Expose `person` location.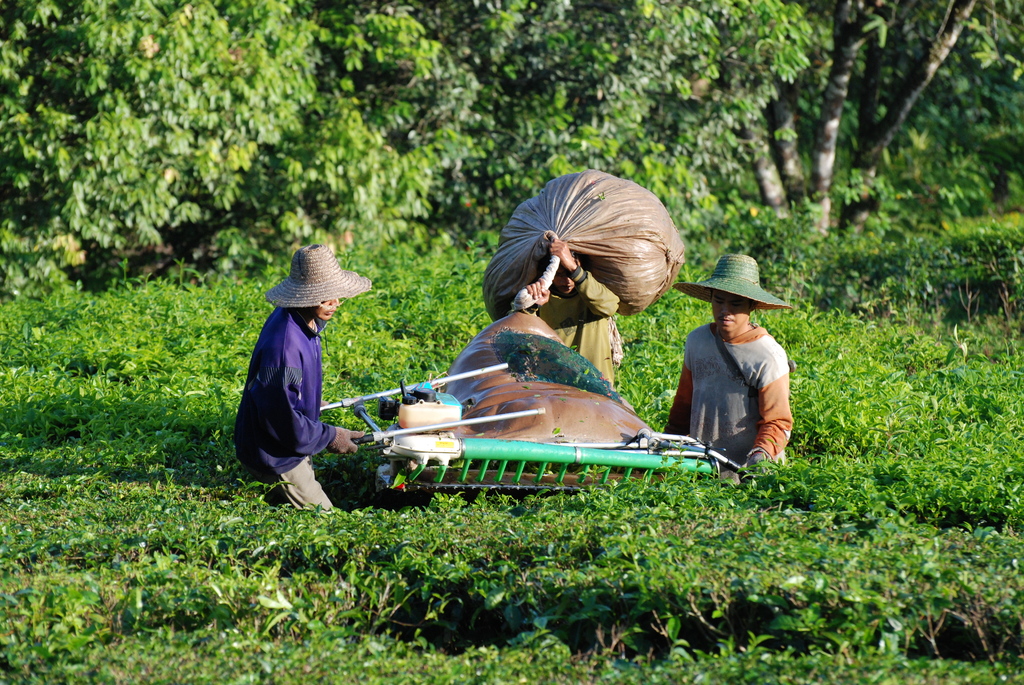
Exposed at (658, 249, 797, 471).
